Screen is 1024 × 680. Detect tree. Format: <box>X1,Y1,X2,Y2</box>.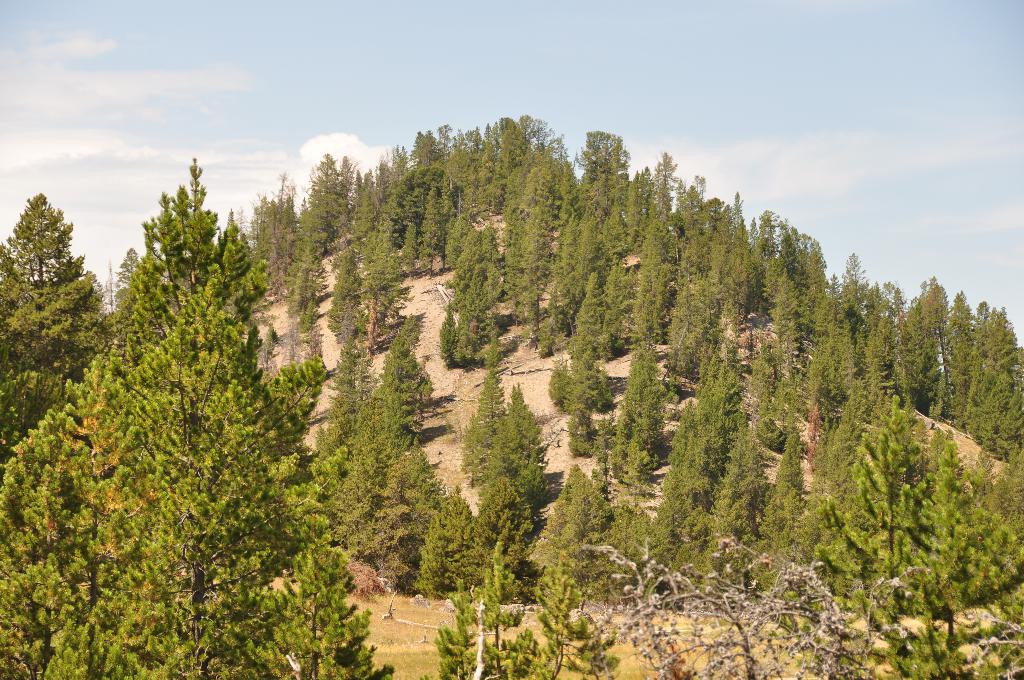
<box>400,497,509,597</box>.
